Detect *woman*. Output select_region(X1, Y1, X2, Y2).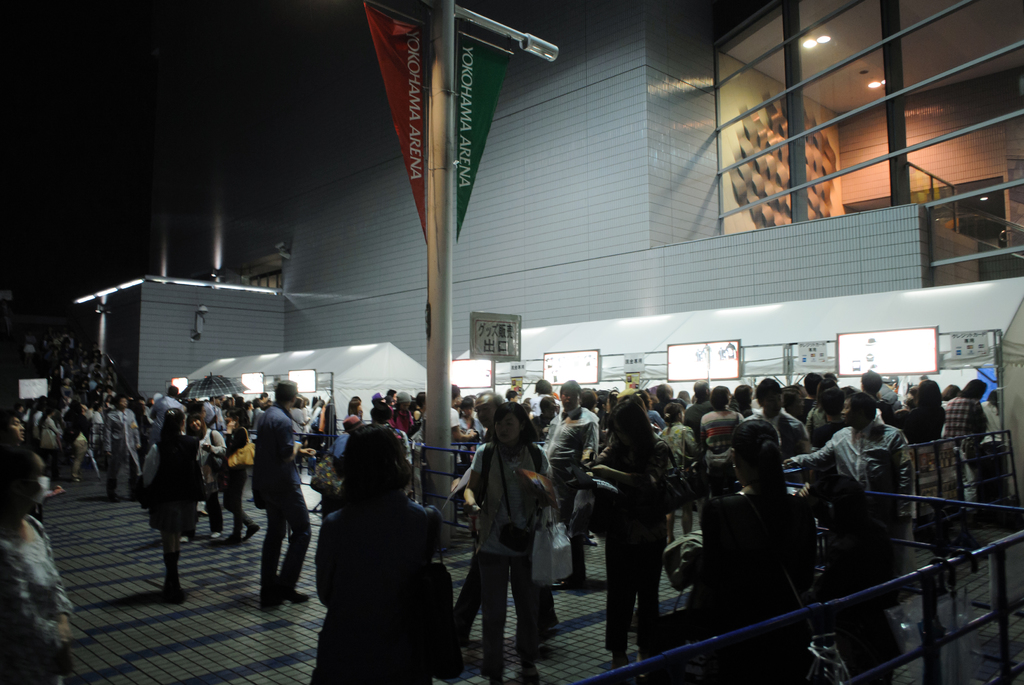
select_region(461, 394, 557, 684).
